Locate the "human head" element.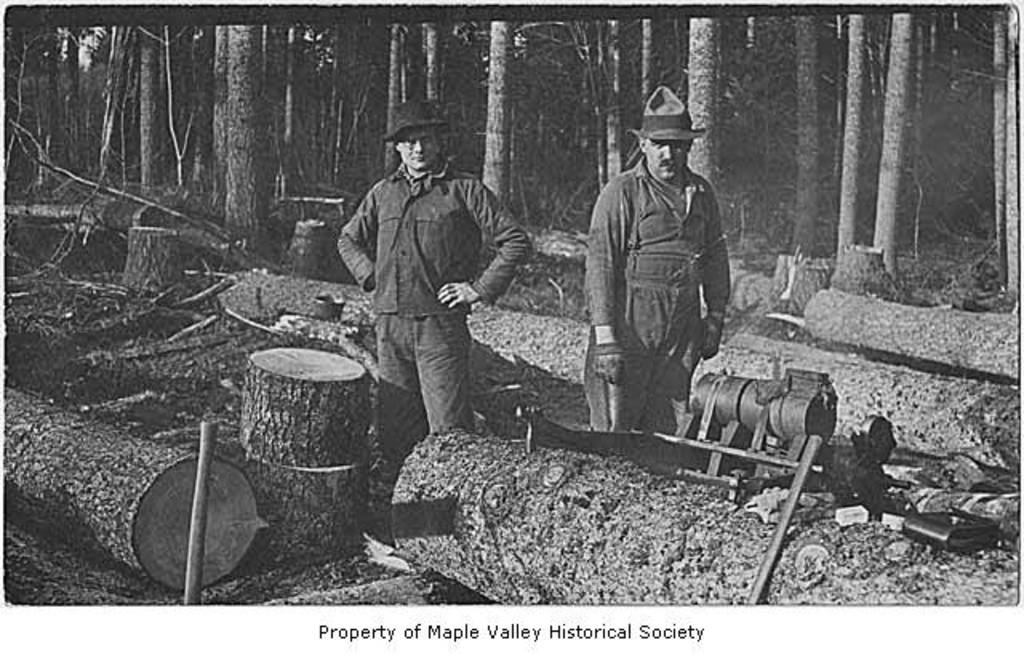
Element bbox: region(635, 86, 696, 182).
